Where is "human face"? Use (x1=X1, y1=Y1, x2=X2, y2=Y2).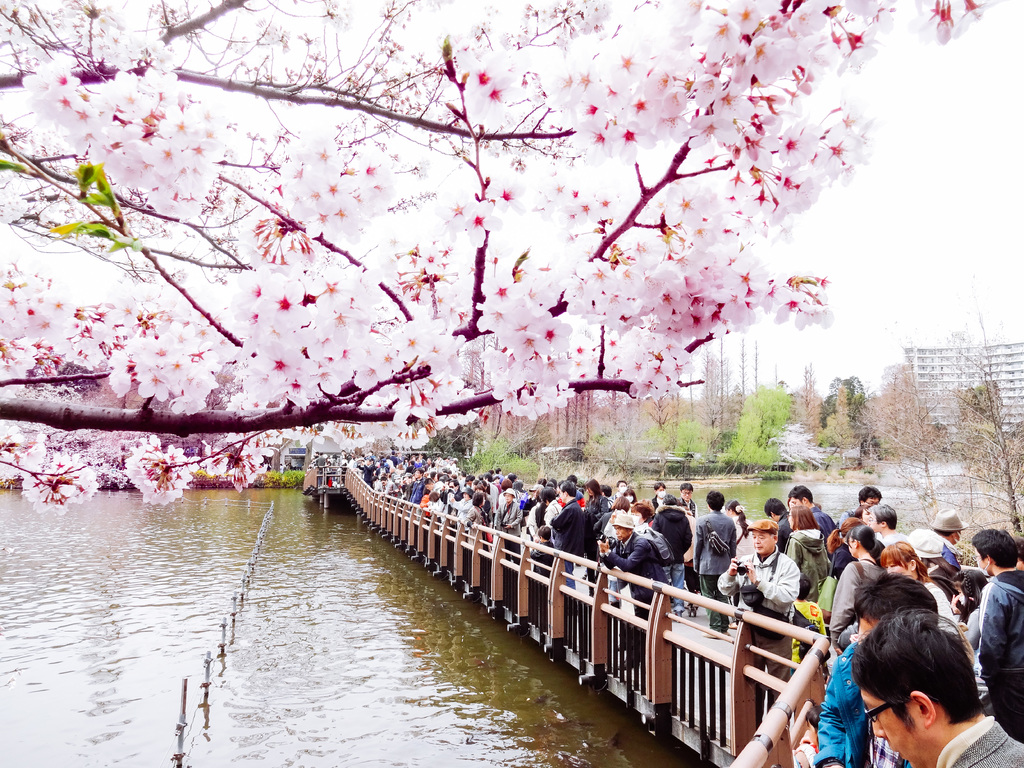
(x1=848, y1=539, x2=856, y2=557).
